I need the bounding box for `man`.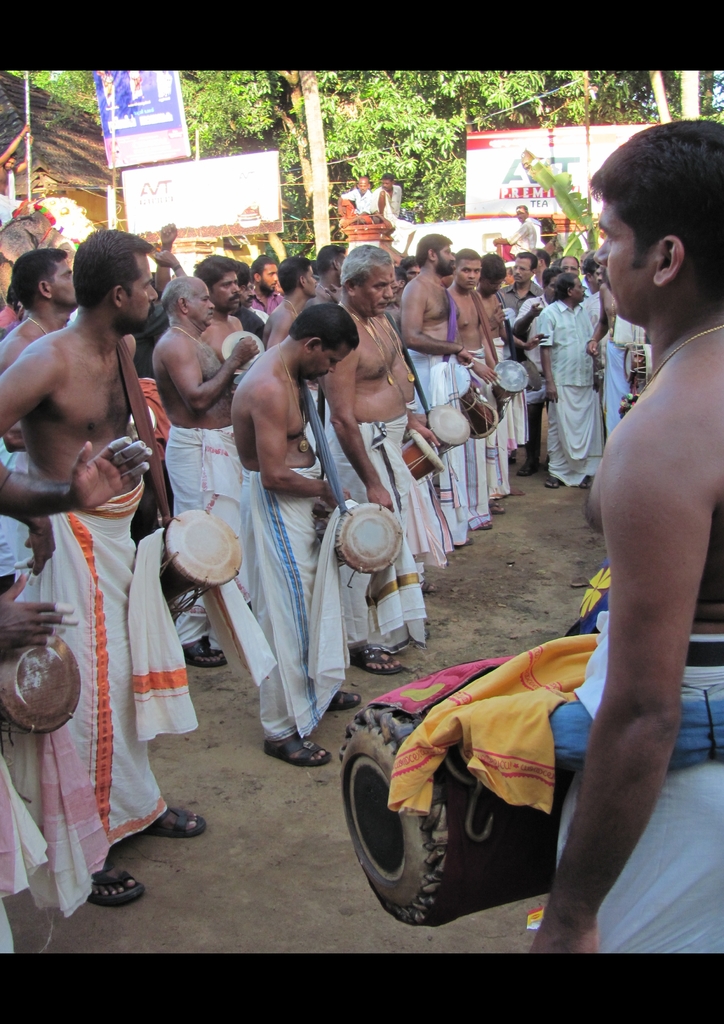
Here it is: region(254, 252, 320, 356).
